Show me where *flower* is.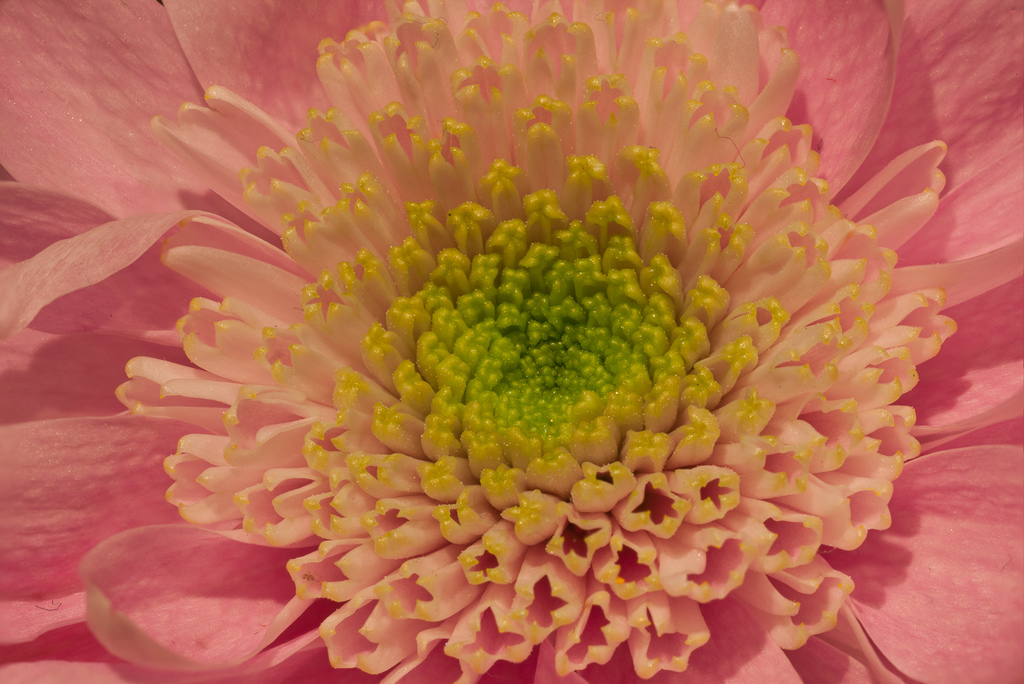
*flower* is at [26, 1, 940, 671].
